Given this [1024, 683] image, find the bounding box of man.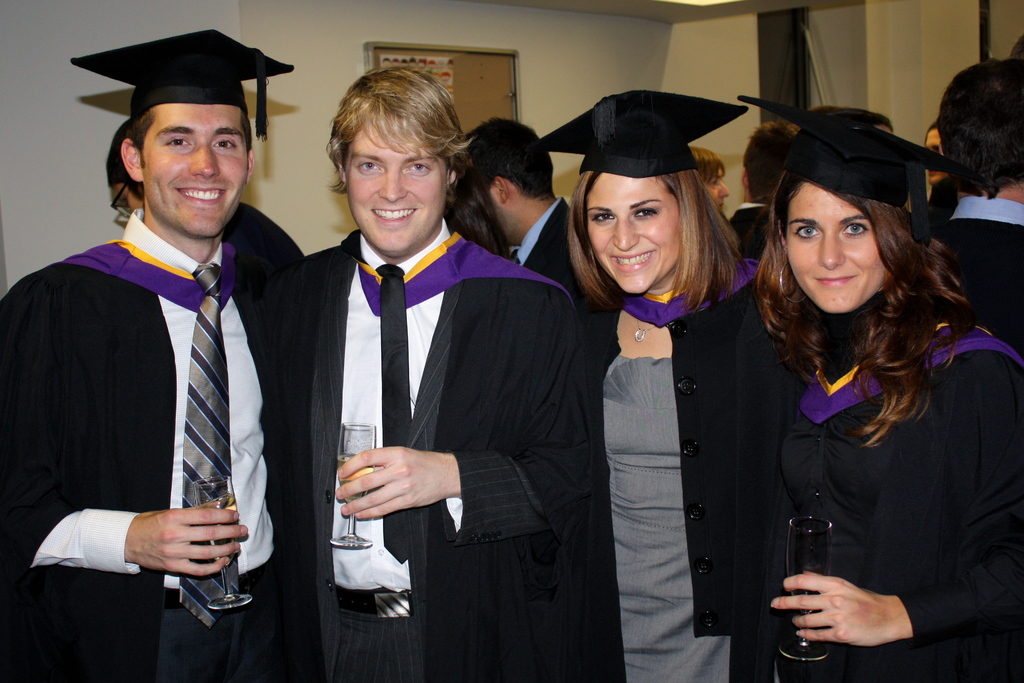
[729, 118, 808, 265].
